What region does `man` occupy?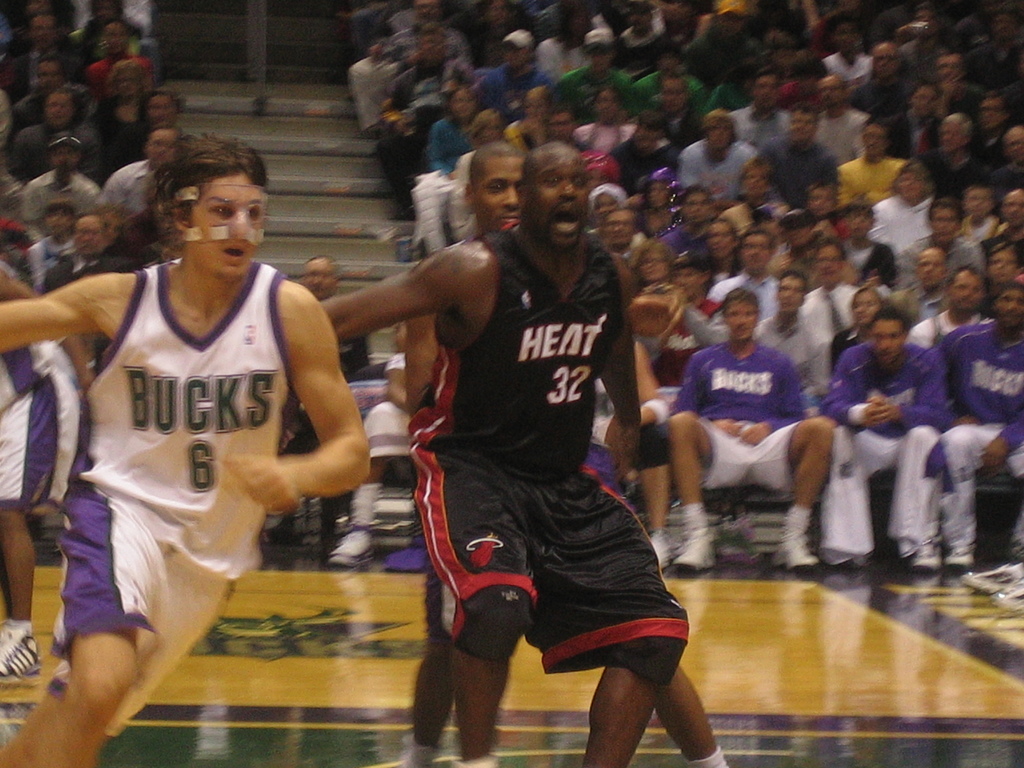
box=[814, 77, 865, 160].
